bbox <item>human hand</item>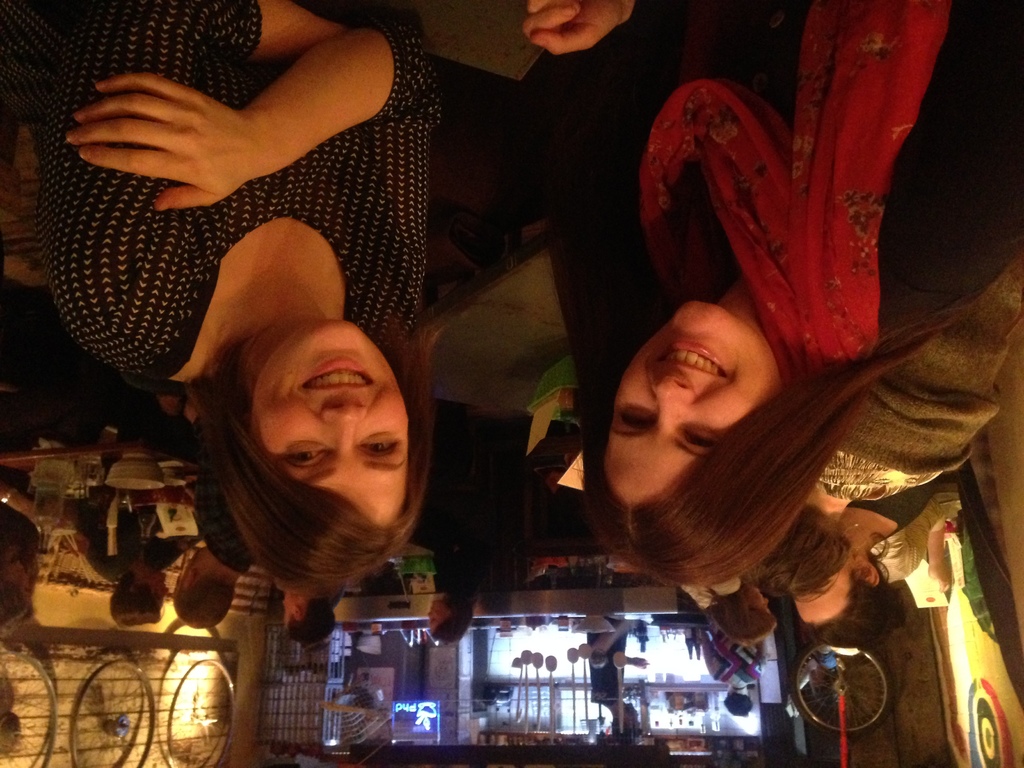
box=[925, 556, 954, 596]
